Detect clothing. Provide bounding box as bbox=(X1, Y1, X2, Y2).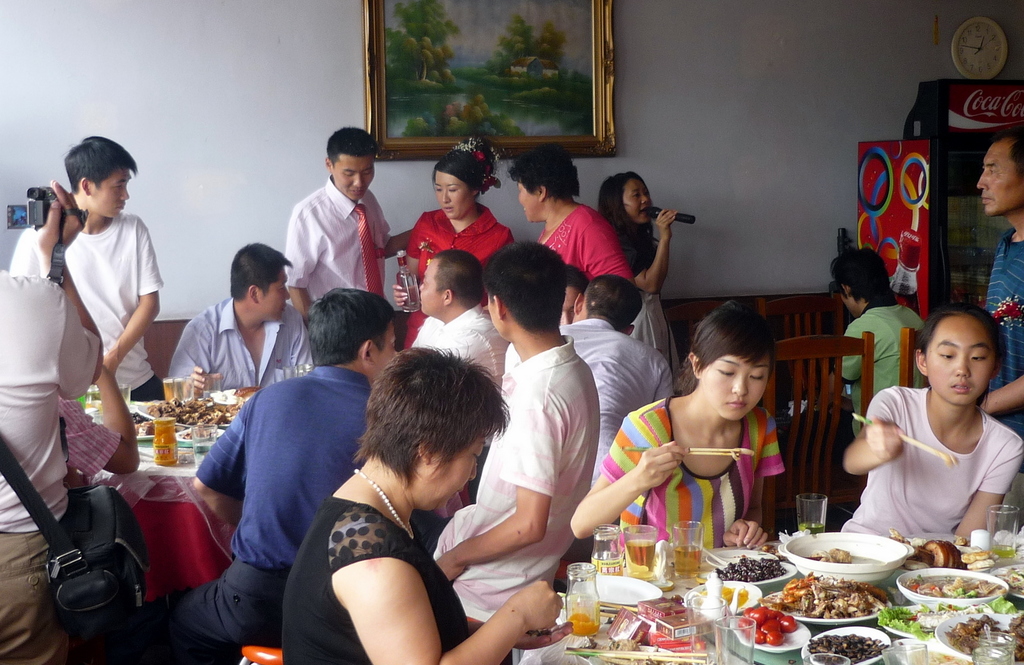
bbox=(0, 268, 99, 664).
